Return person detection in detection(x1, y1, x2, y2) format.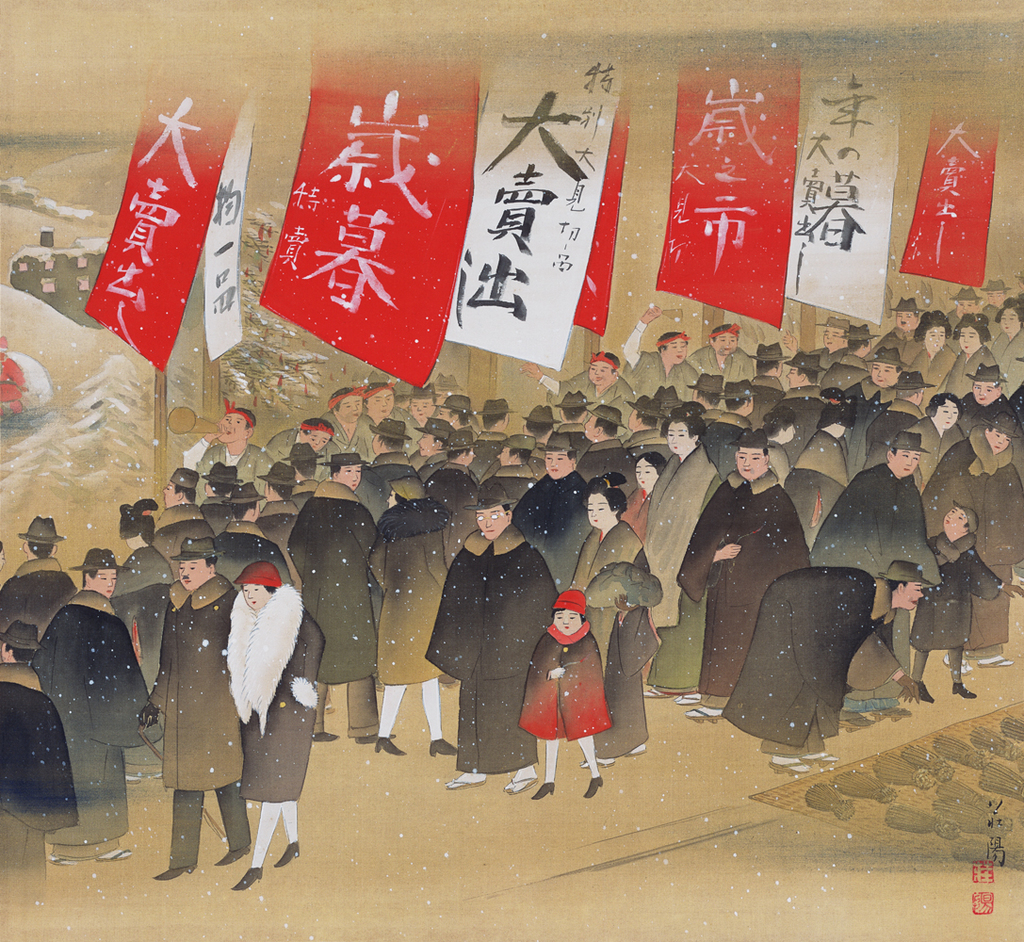
detection(317, 391, 368, 462).
